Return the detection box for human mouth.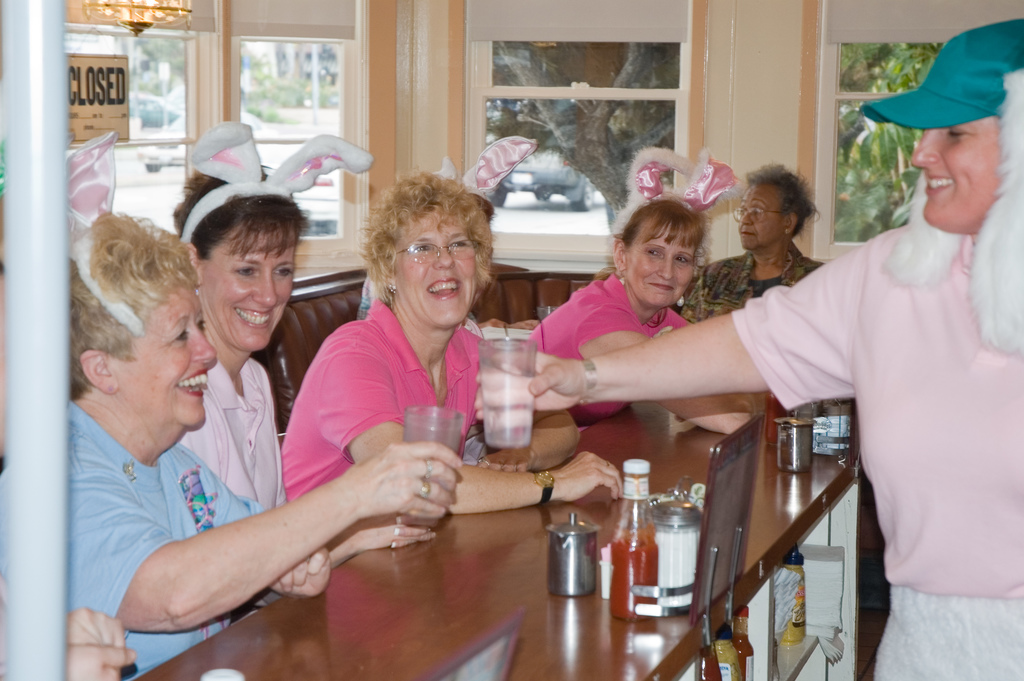
region(428, 275, 463, 301).
